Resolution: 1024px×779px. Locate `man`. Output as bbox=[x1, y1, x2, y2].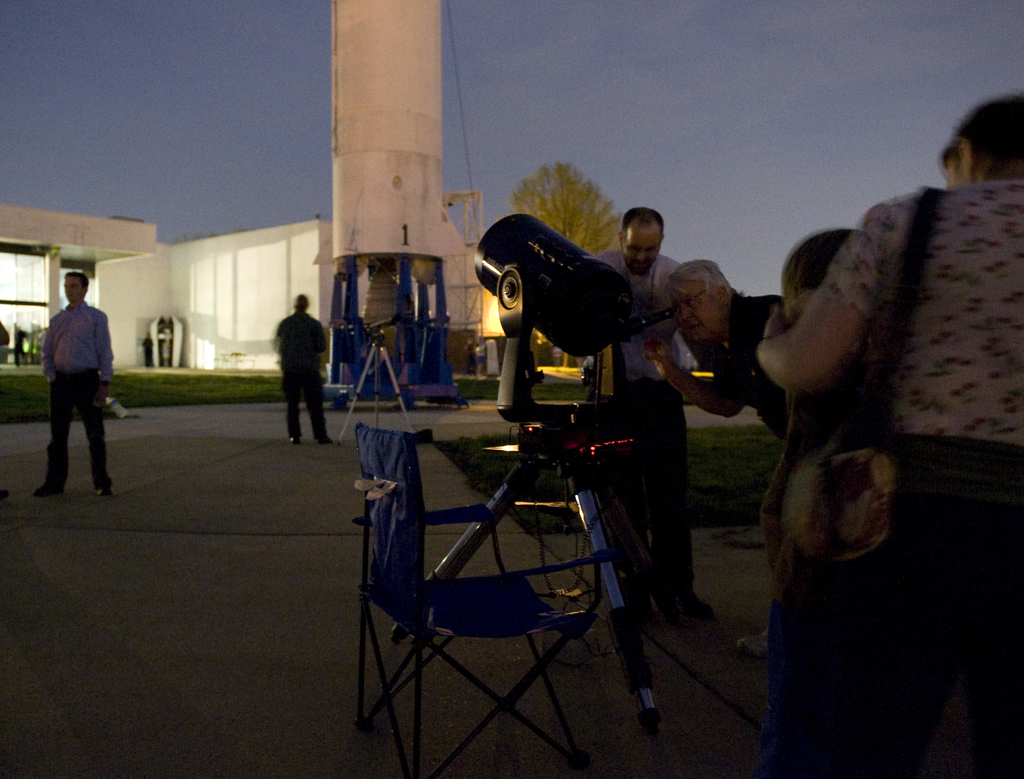
bbox=[552, 345, 563, 367].
